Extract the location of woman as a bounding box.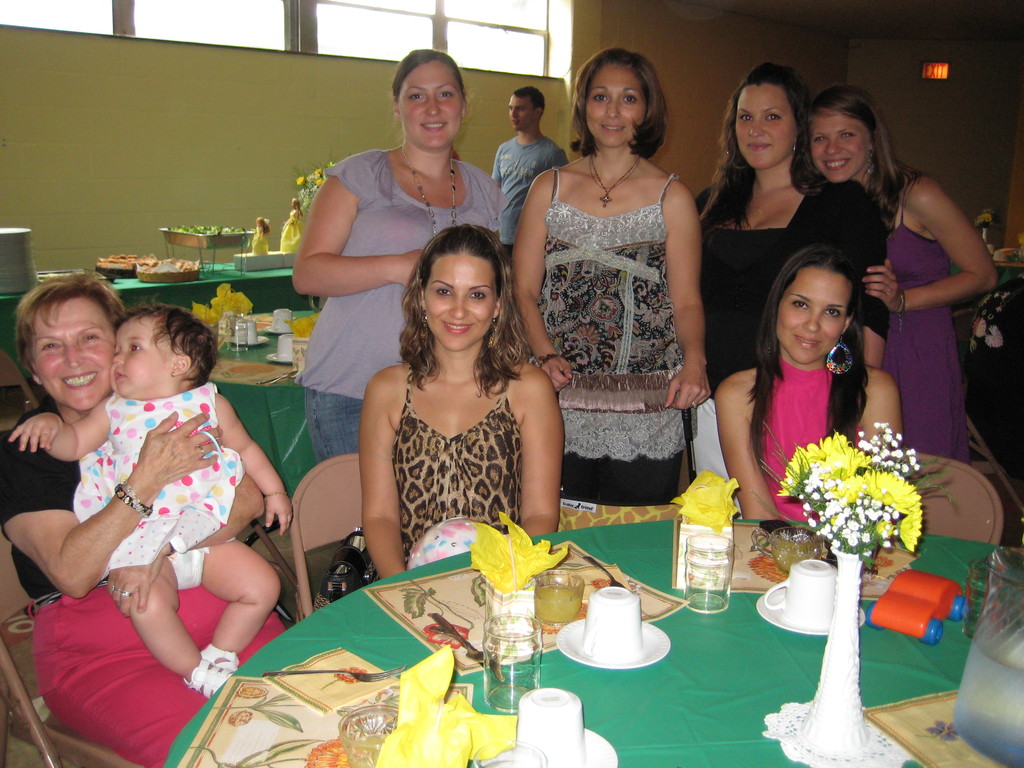
select_region(689, 60, 898, 515).
